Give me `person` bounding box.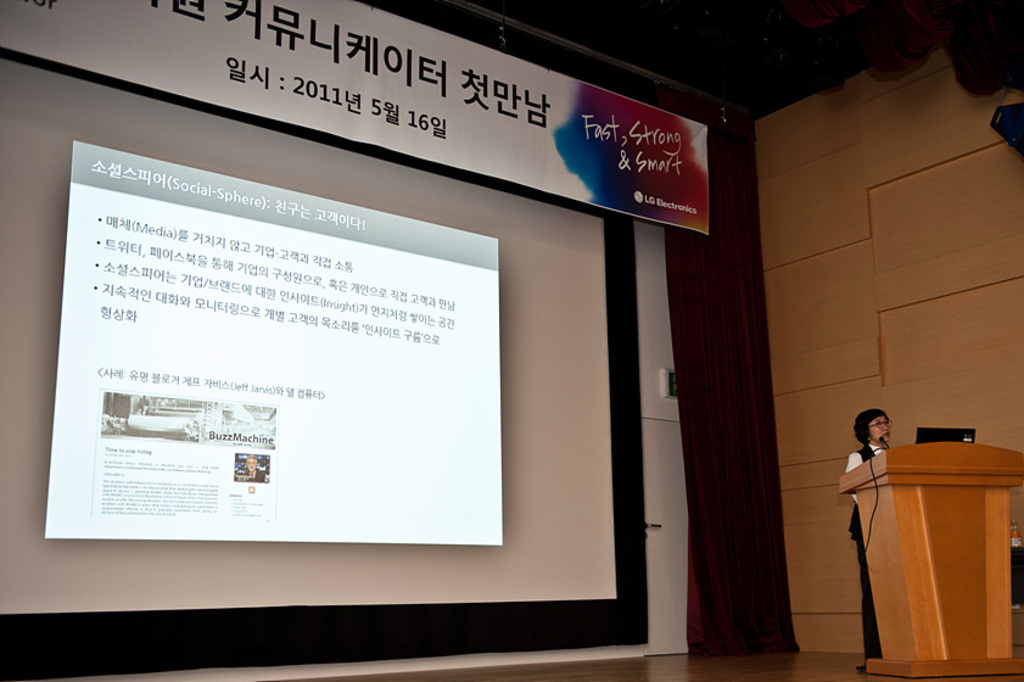
box=[235, 451, 268, 481].
